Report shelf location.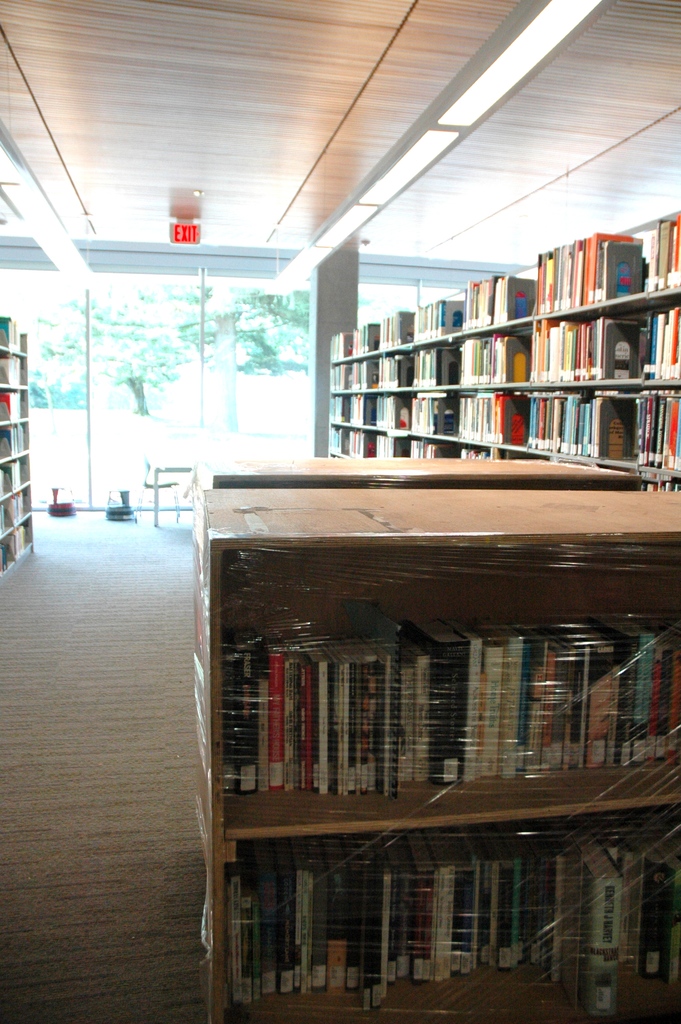
Report: [x1=186, y1=462, x2=644, y2=518].
